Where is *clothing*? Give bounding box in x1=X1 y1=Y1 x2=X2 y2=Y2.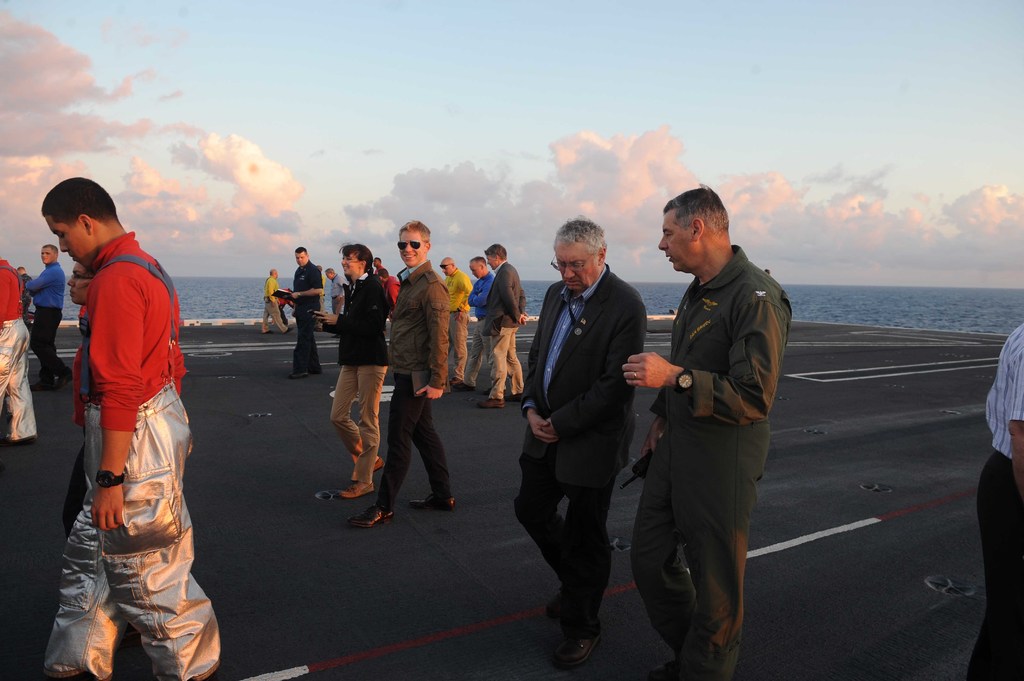
x1=628 y1=202 x2=798 y2=647.
